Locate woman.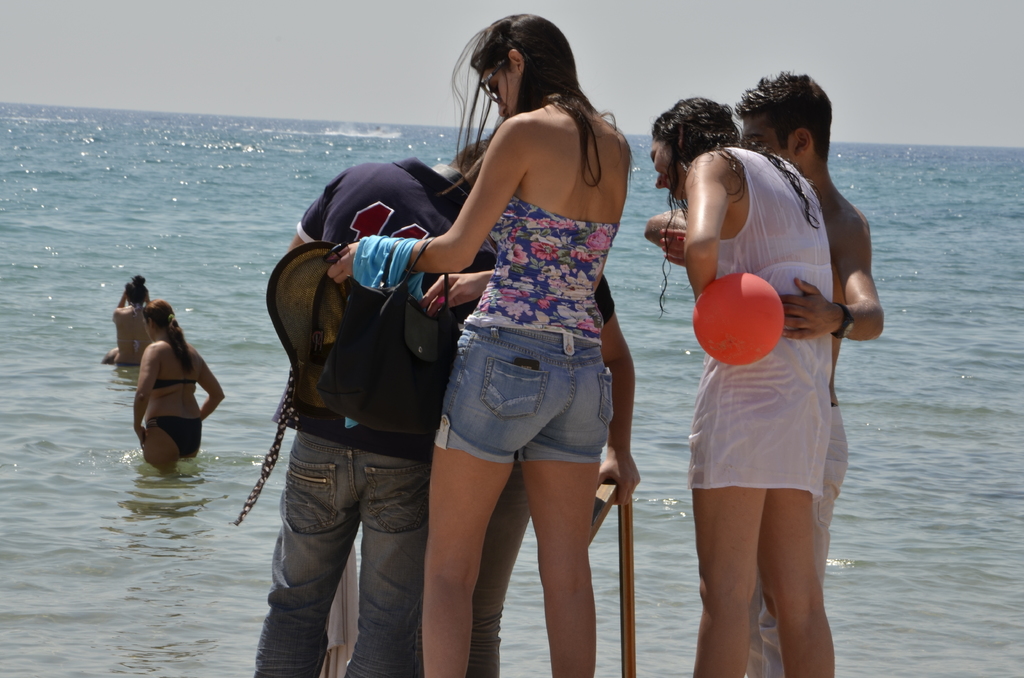
Bounding box: Rect(111, 274, 150, 367).
